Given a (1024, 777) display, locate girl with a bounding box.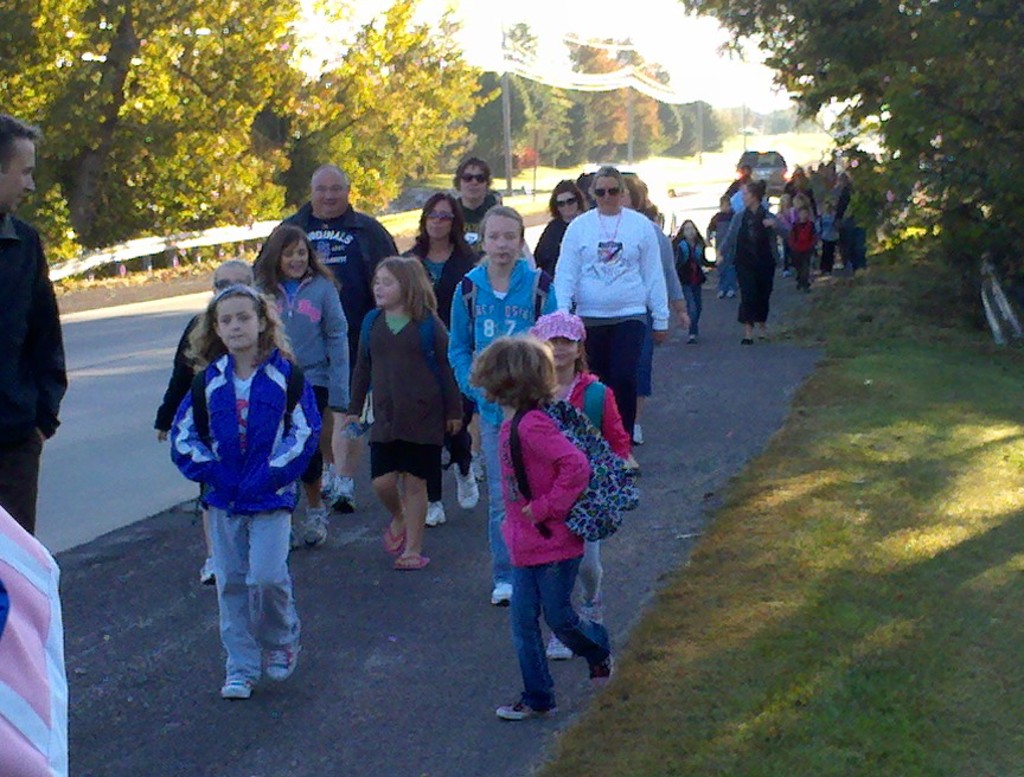
Located: left=527, top=308, right=631, bottom=659.
